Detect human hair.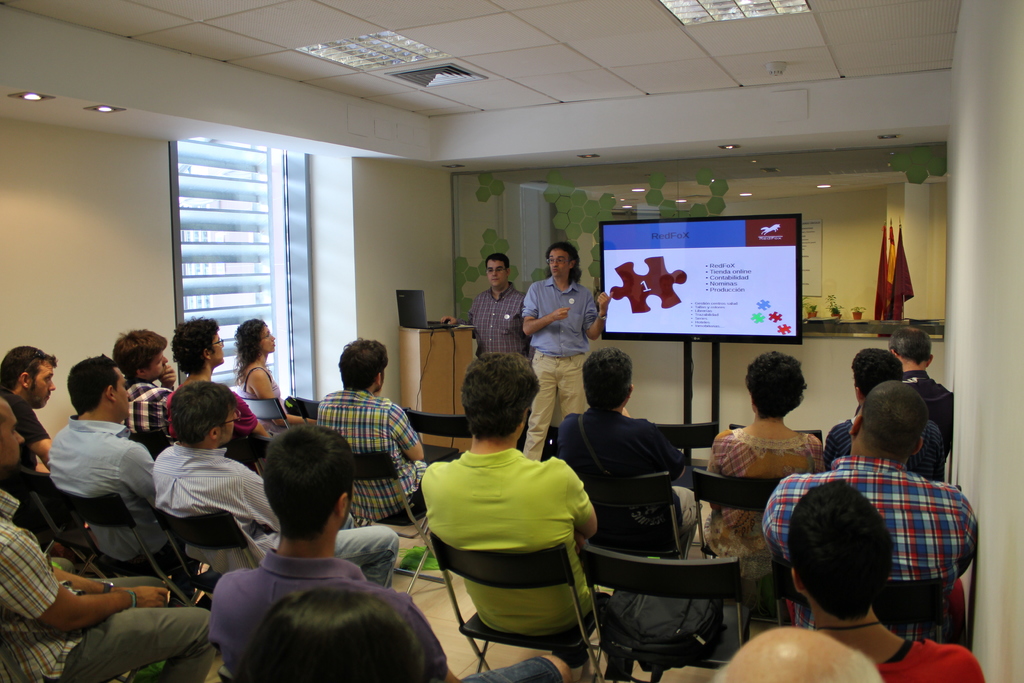
Detected at left=545, top=241, right=581, bottom=282.
